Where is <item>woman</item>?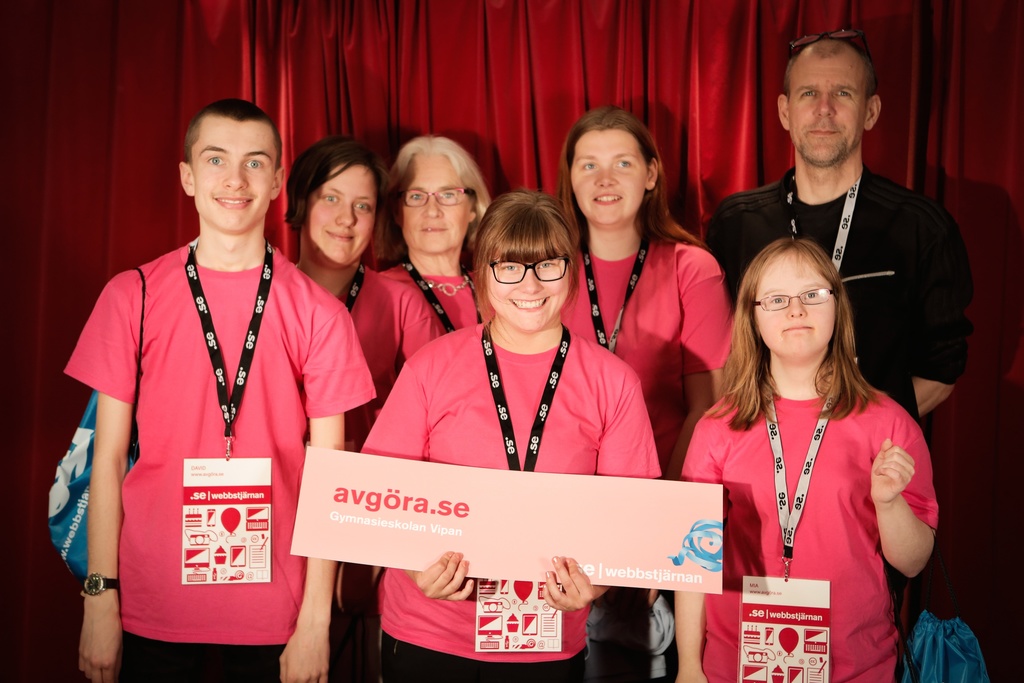
box=[382, 138, 499, 336].
